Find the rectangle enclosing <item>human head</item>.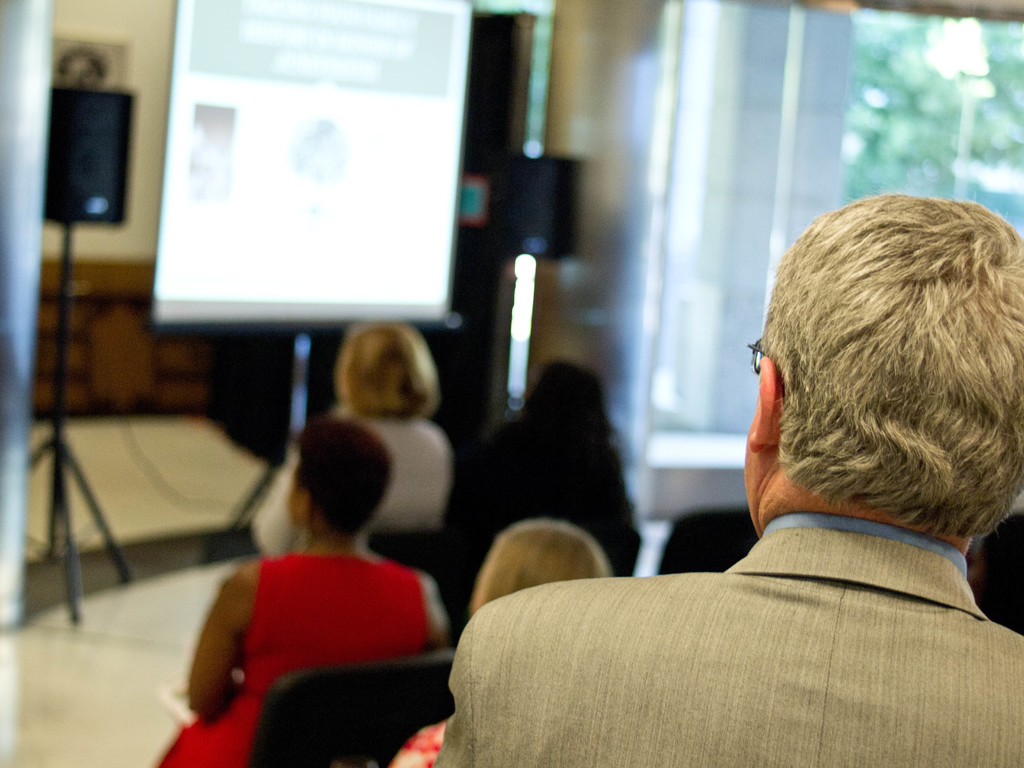
(left=523, top=358, right=611, bottom=442).
